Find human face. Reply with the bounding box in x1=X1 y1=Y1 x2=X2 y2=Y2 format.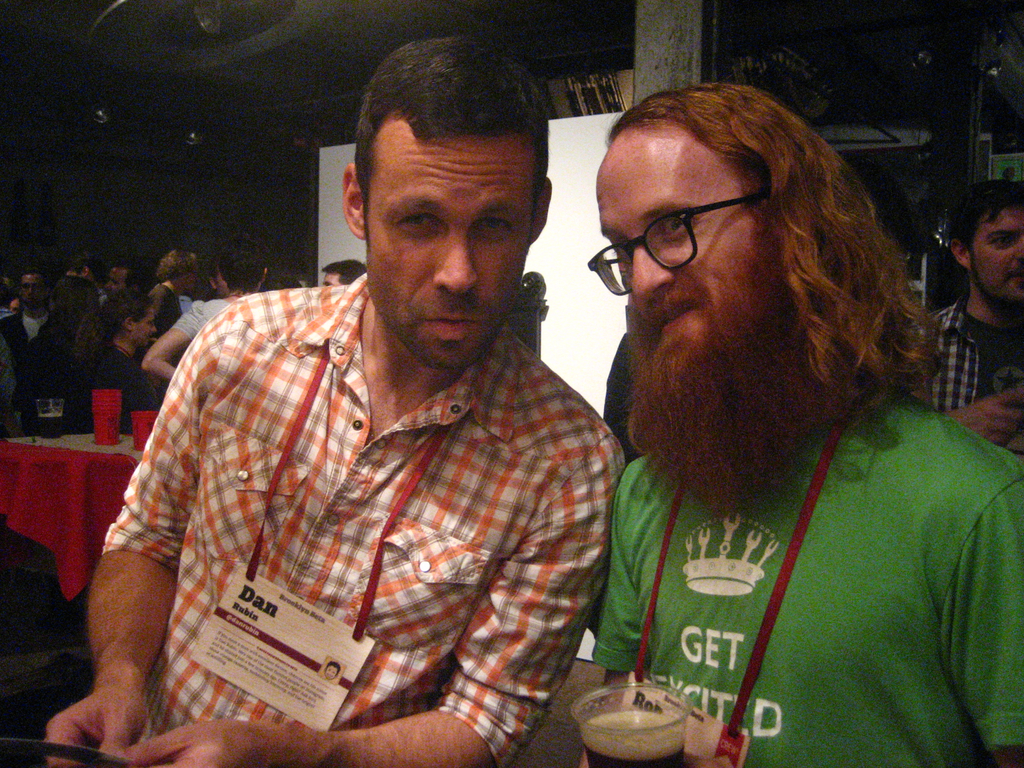
x1=186 y1=264 x2=198 y2=291.
